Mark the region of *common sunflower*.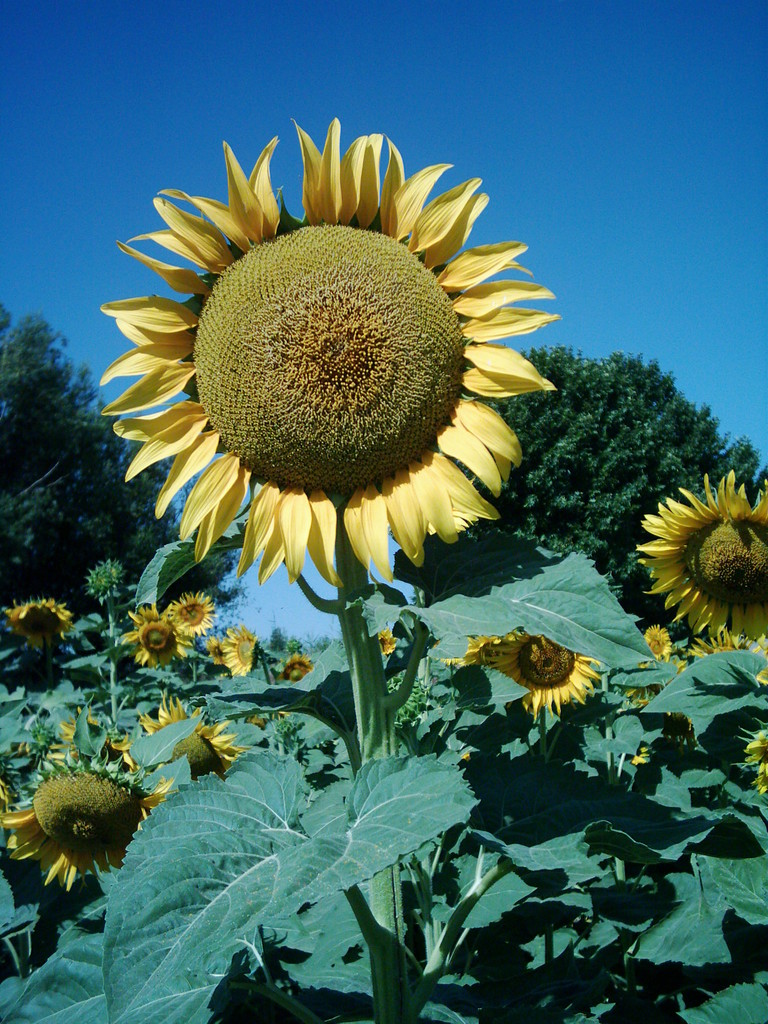
Region: x1=458 y1=631 x2=598 y2=717.
